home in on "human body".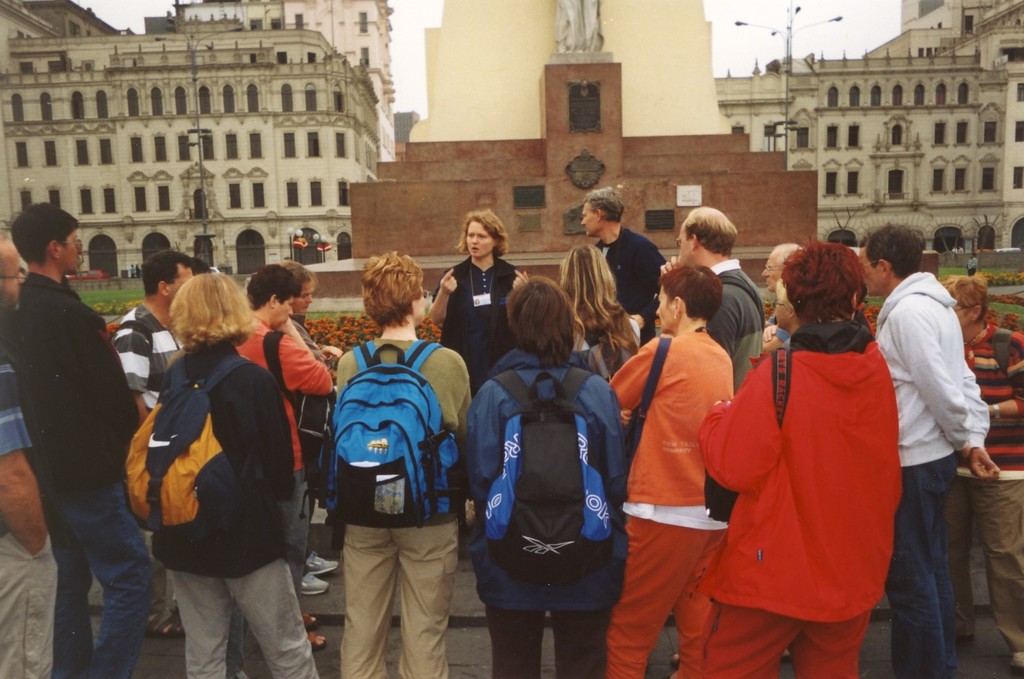
Homed in at box(468, 284, 626, 678).
